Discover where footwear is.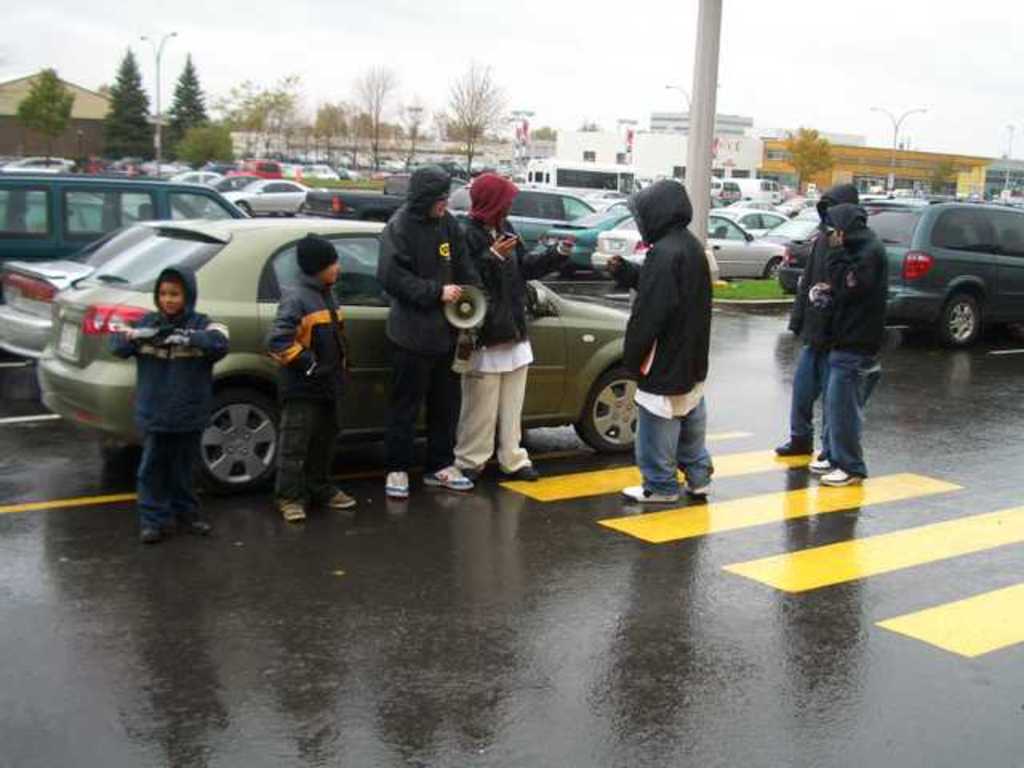
Discovered at region(270, 496, 307, 522).
